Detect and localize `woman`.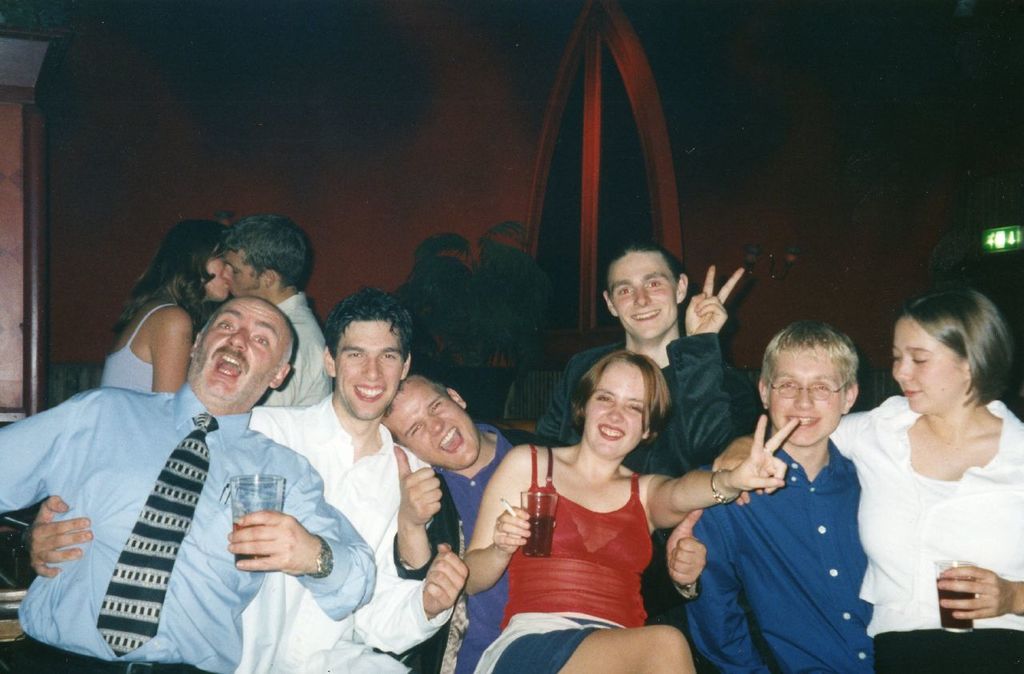
Localized at crop(97, 215, 234, 397).
